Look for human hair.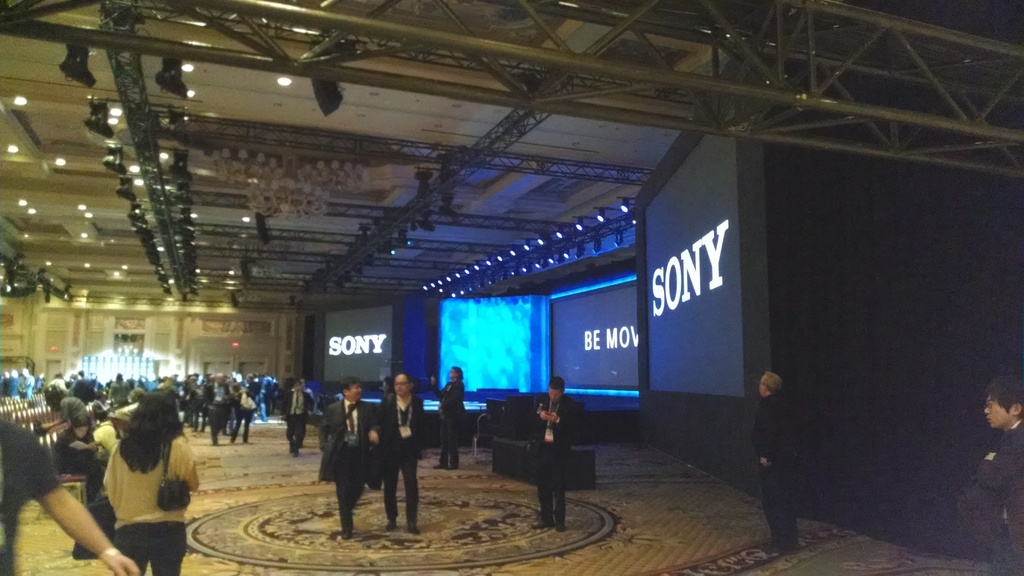
Found: [left=762, top=371, right=785, bottom=397].
